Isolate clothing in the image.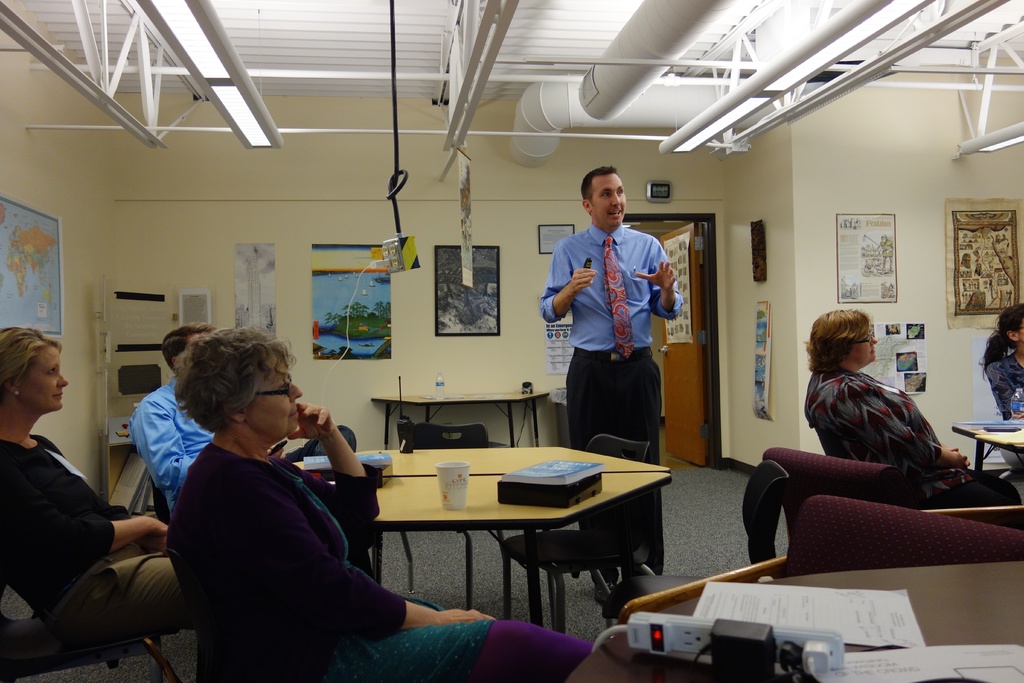
Isolated region: pyautogui.locateOnScreen(167, 440, 595, 682).
